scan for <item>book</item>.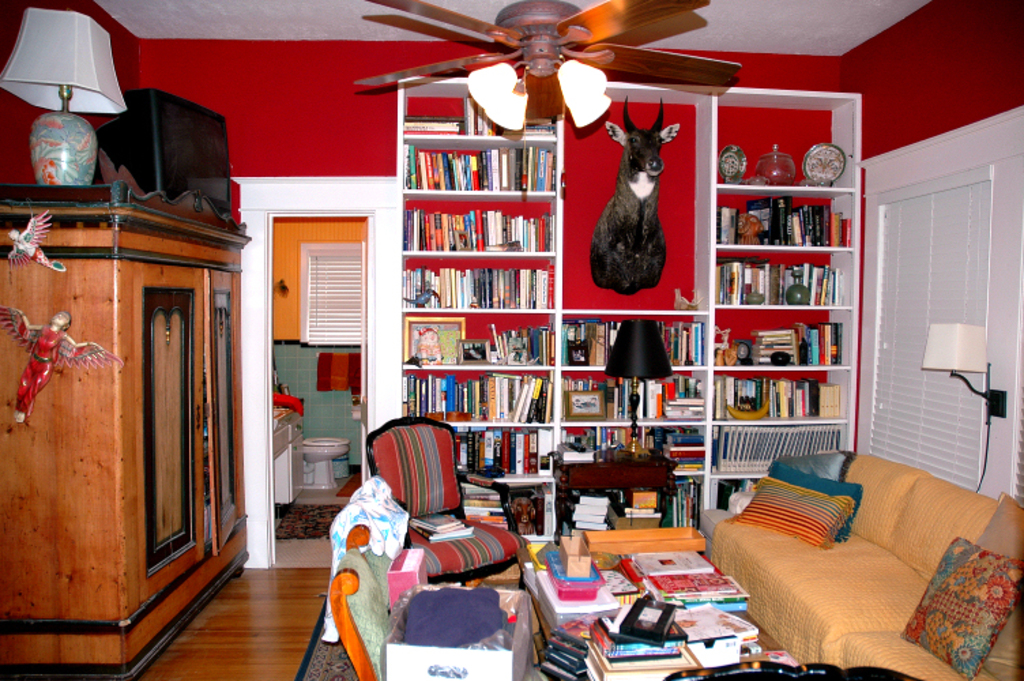
Scan result: 534 267 546 309.
